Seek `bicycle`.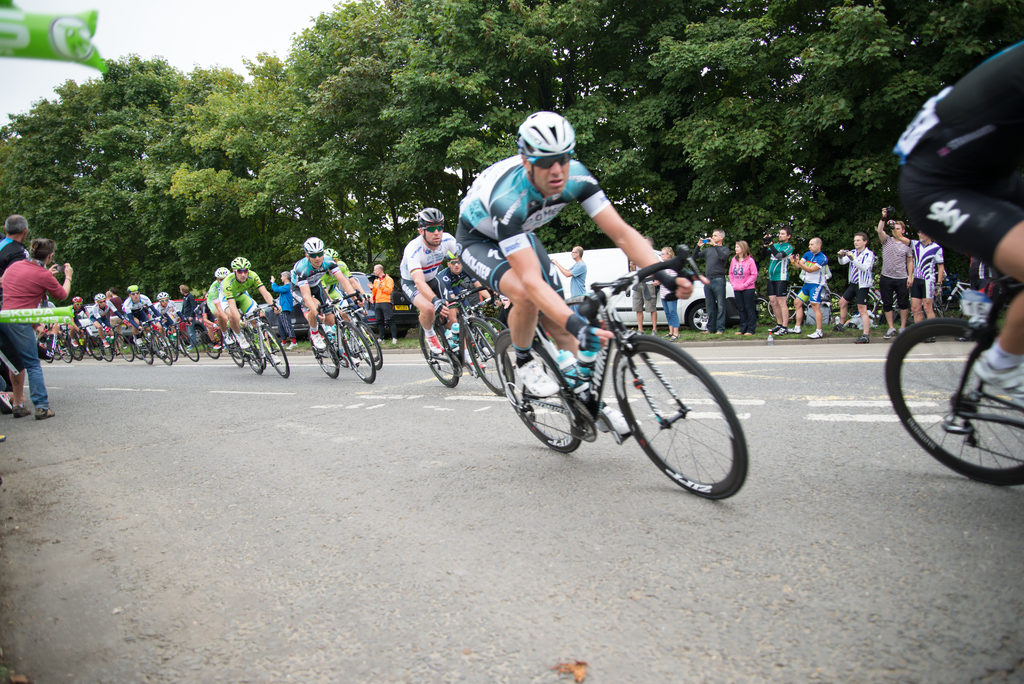
(165, 327, 202, 362).
